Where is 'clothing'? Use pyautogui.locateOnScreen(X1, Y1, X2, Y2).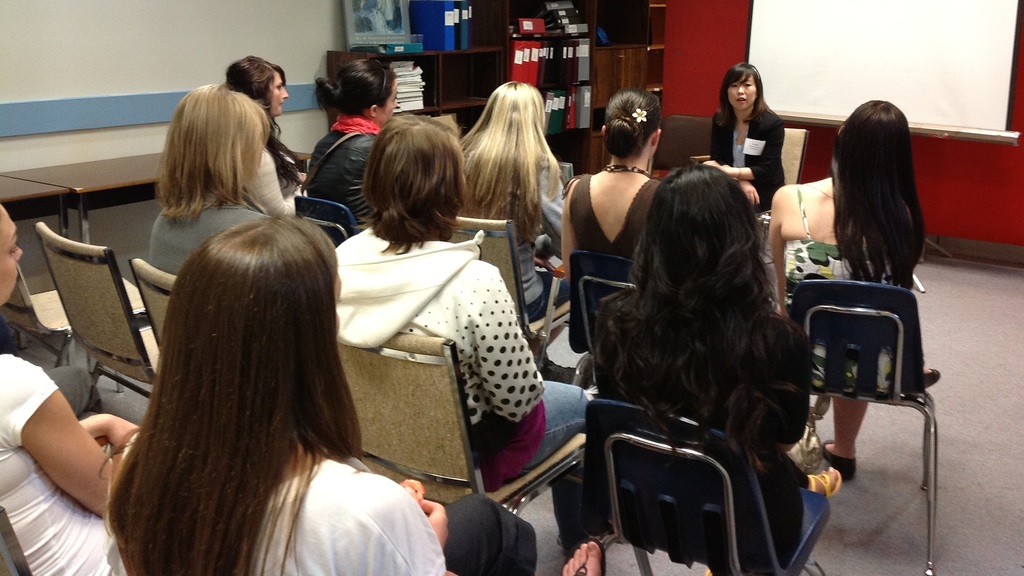
pyautogui.locateOnScreen(143, 190, 264, 282).
